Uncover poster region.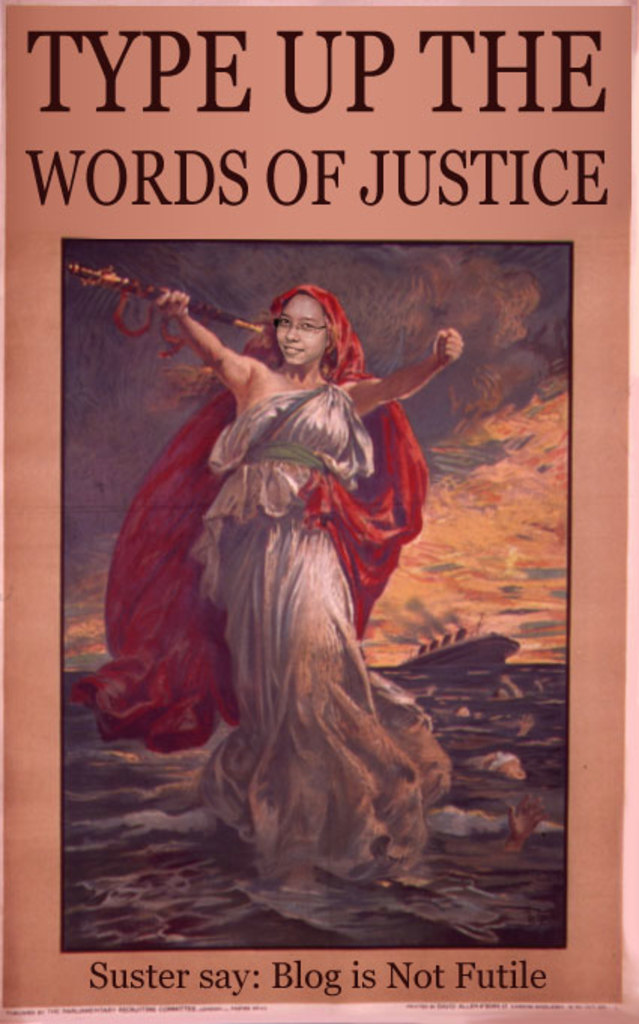
Uncovered: select_region(0, 0, 637, 1022).
